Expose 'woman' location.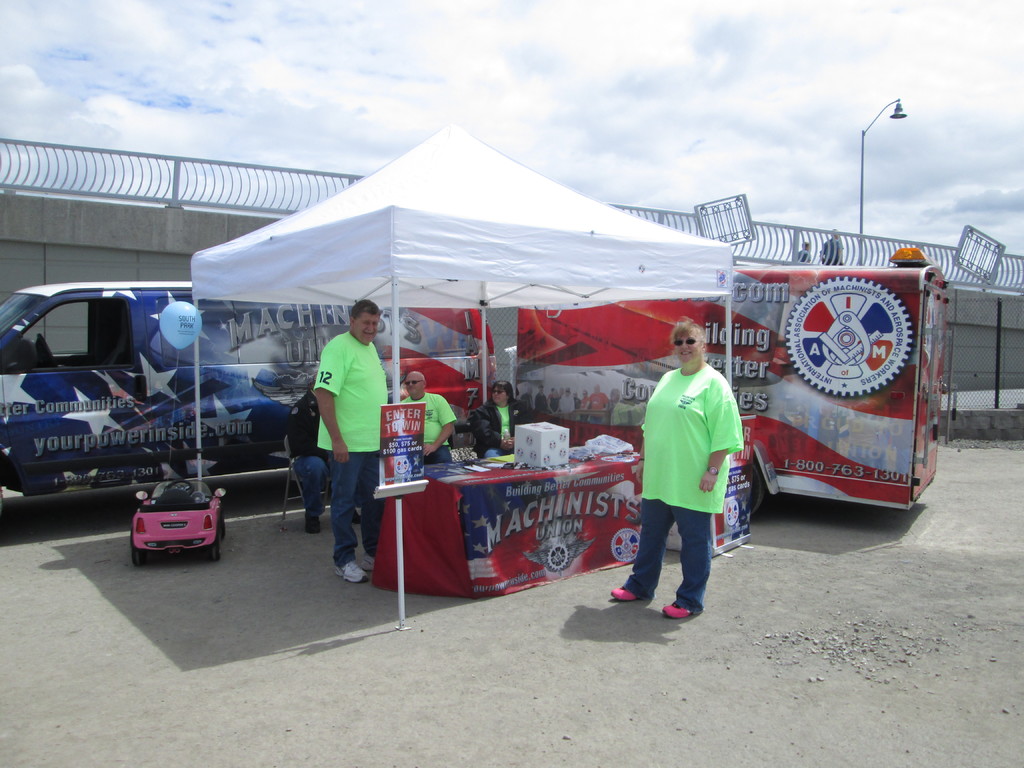
Exposed at l=609, t=317, r=742, b=619.
